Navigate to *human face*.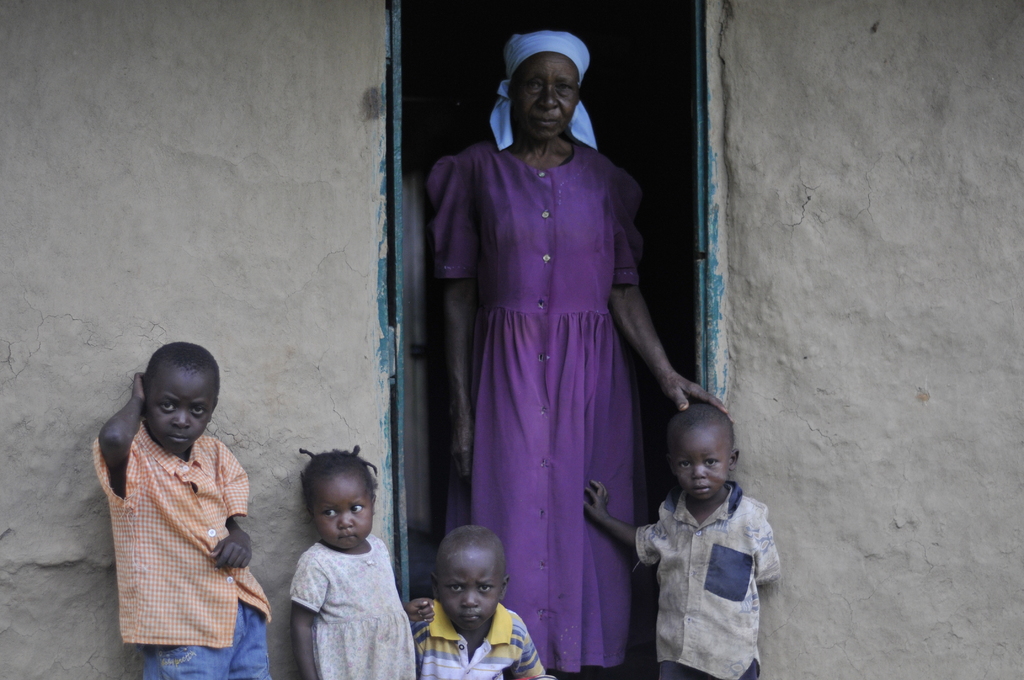
Navigation target: (x1=515, y1=57, x2=578, y2=142).
